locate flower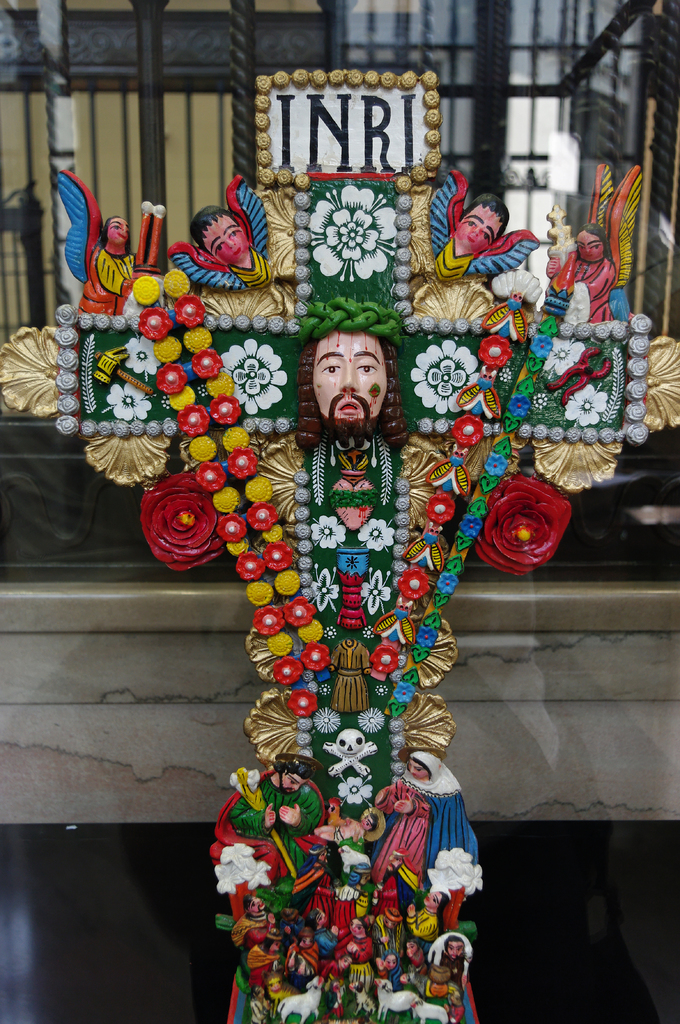
205 376 233 395
